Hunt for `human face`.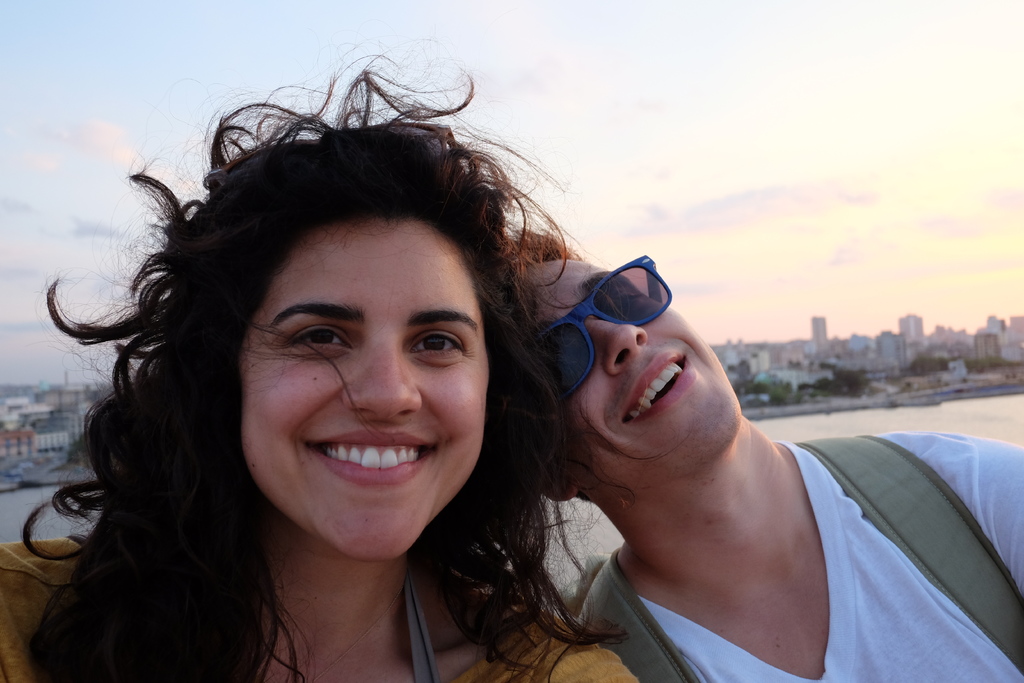
Hunted down at 522, 254, 743, 486.
